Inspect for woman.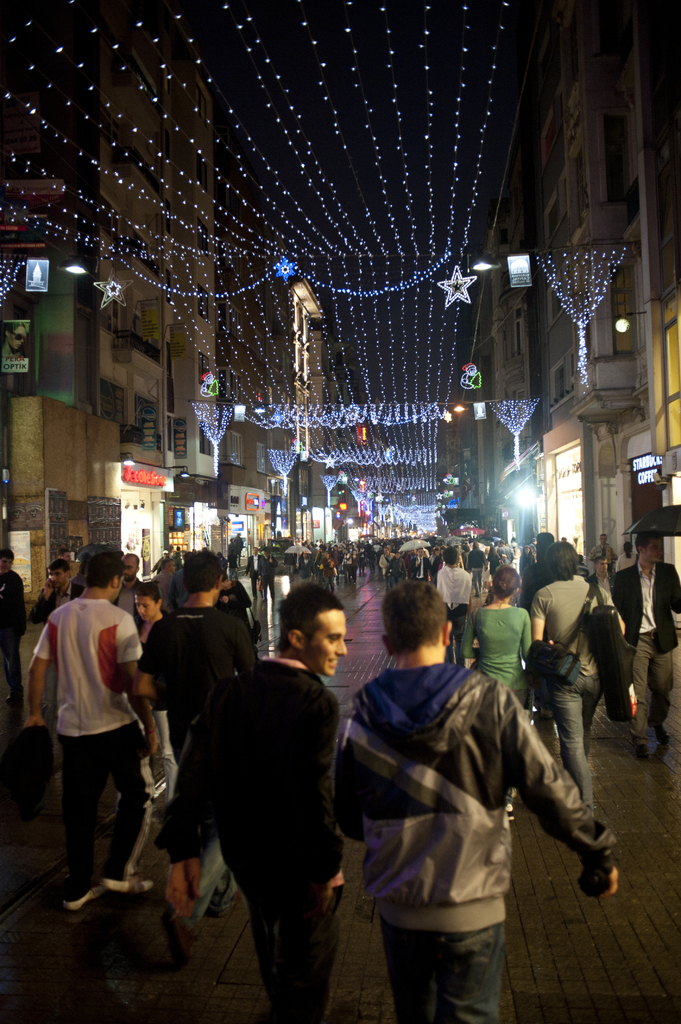
Inspection: BBox(459, 567, 530, 823).
